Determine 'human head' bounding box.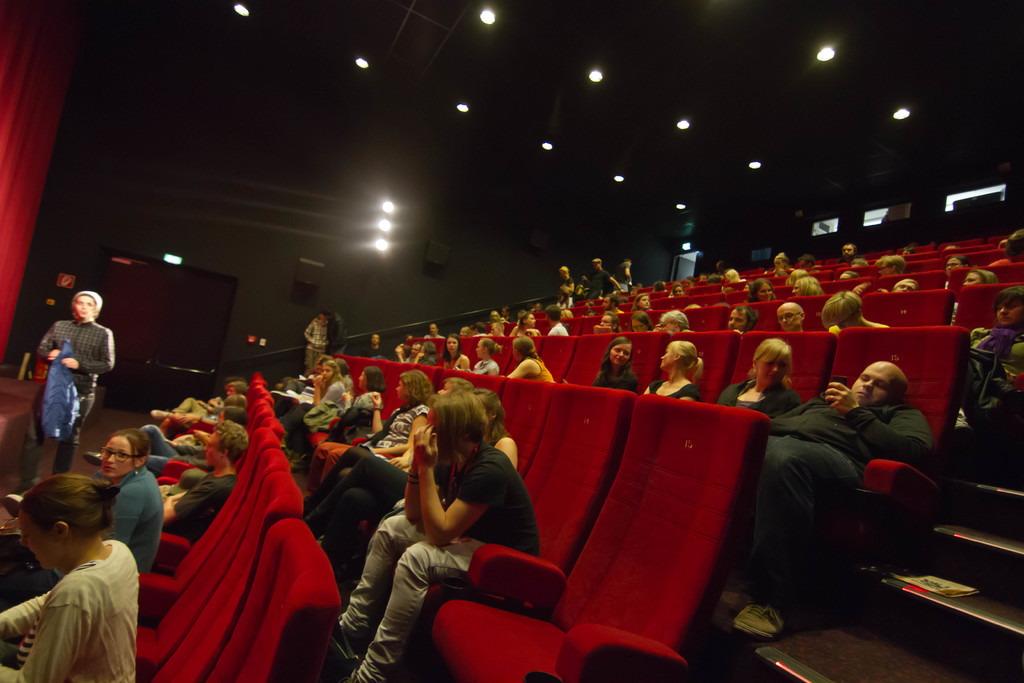
Determined: <box>442,335,462,359</box>.
